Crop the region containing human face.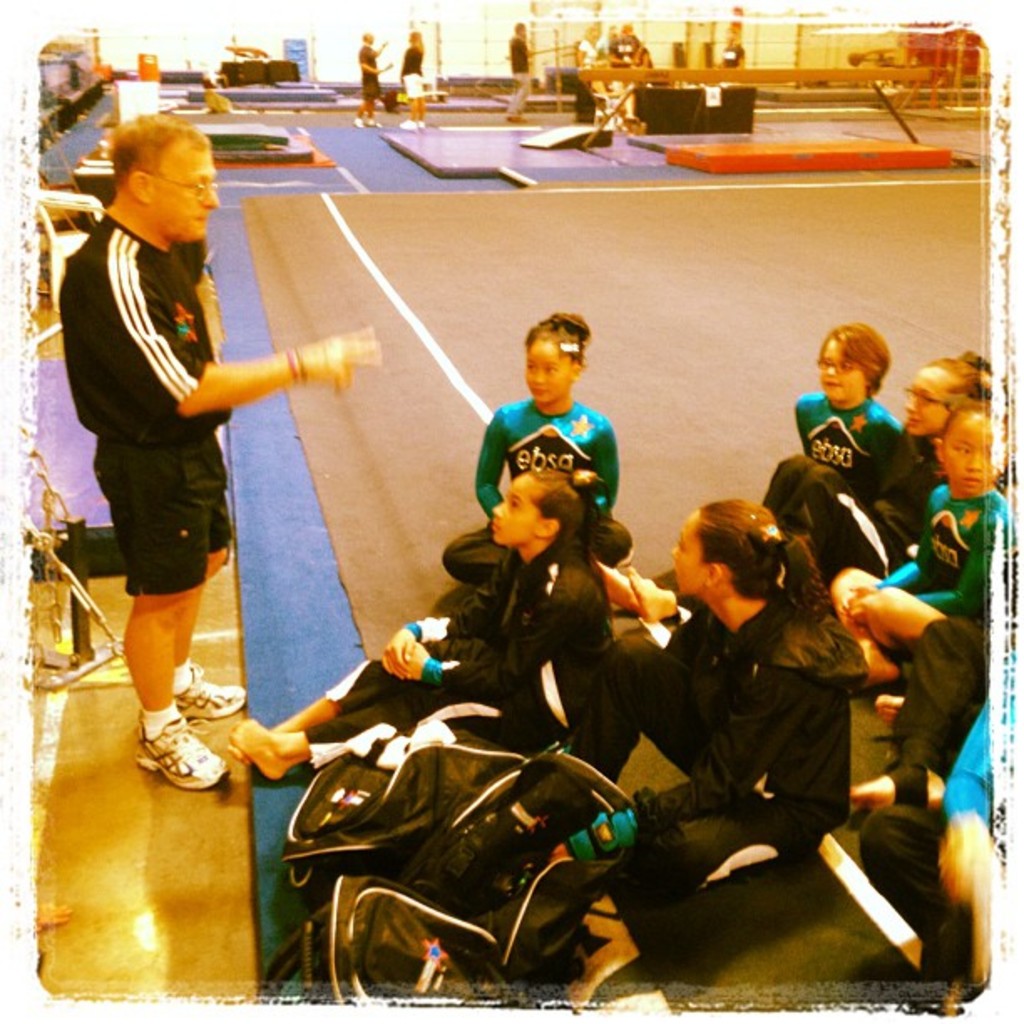
Crop region: bbox=[910, 375, 947, 430].
